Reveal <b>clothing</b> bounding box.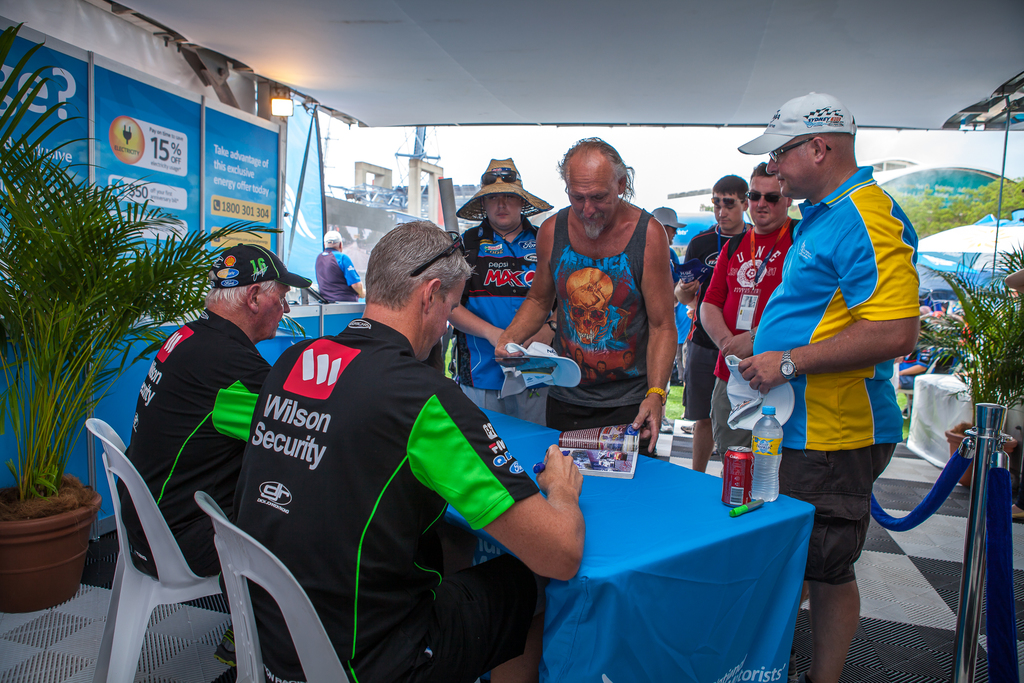
Revealed: box=[316, 249, 363, 305].
